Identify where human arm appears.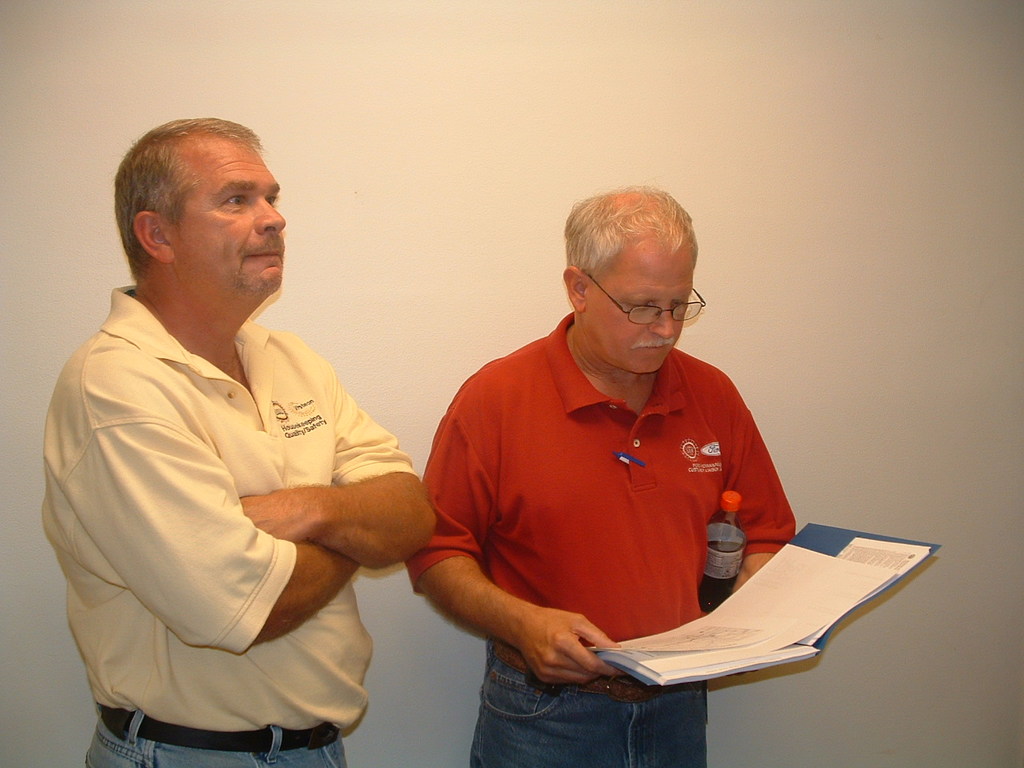
Appears at box=[414, 387, 616, 683].
